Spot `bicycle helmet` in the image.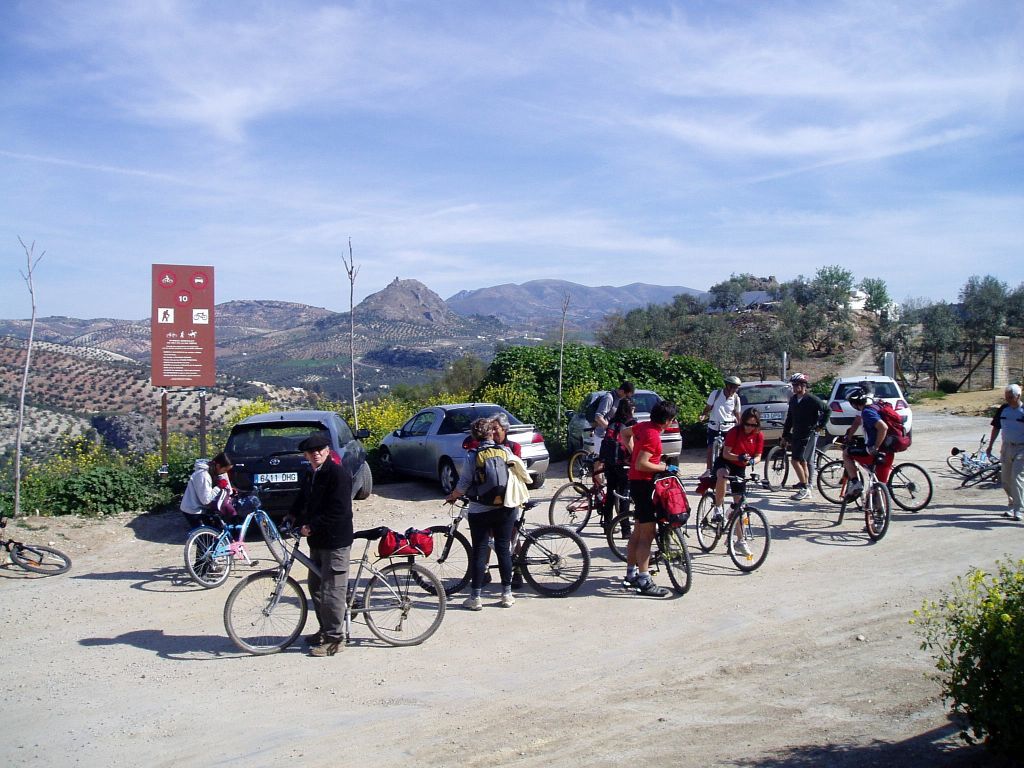
`bicycle helmet` found at region(843, 385, 868, 400).
